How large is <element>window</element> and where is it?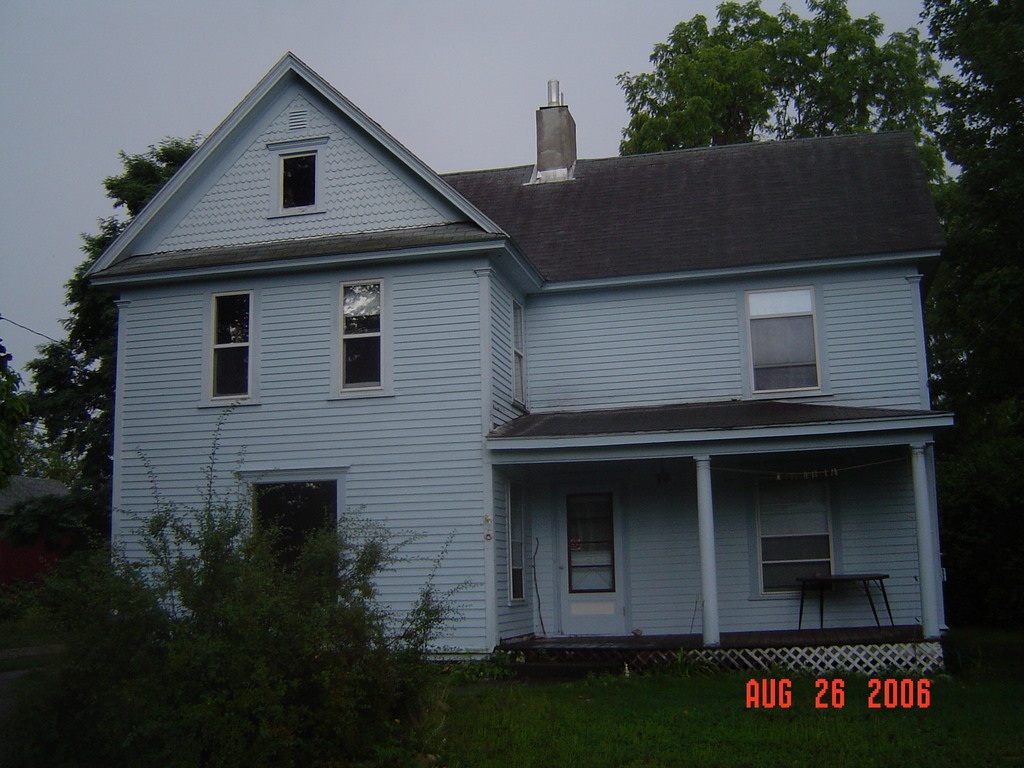
Bounding box: rect(276, 140, 326, 216).
